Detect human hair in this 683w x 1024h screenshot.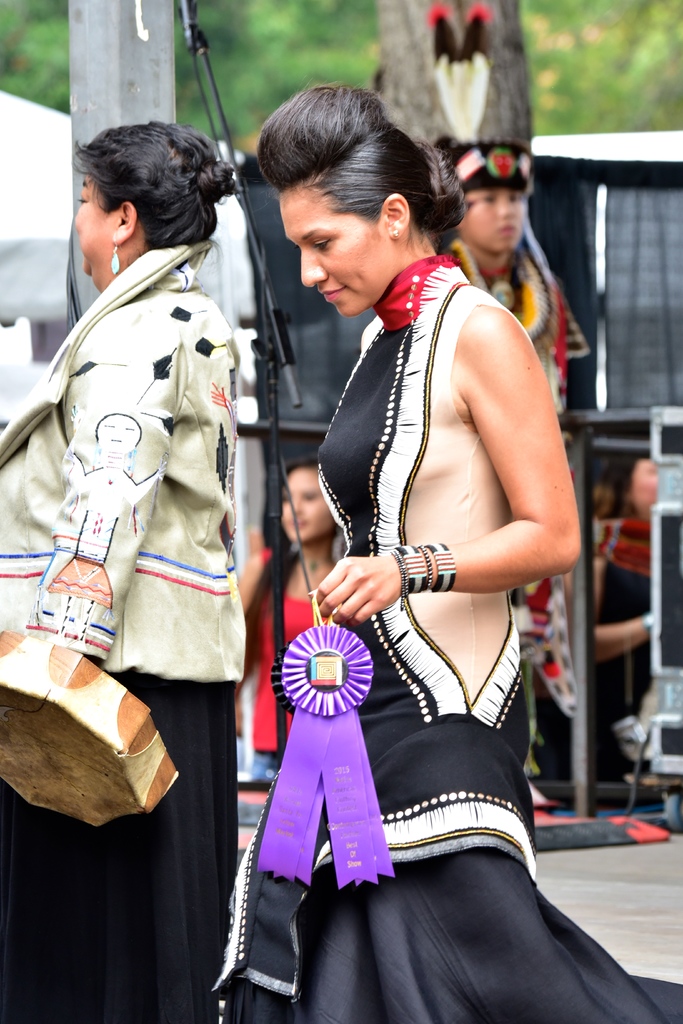
Detection: region(251, 77, 447, 268).
